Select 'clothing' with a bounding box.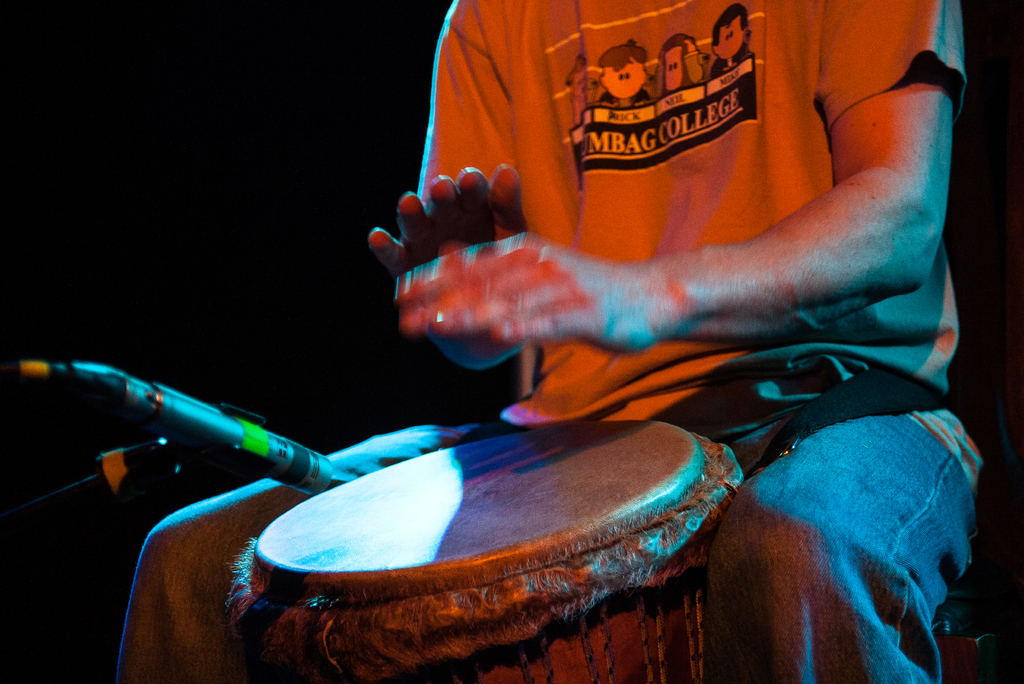
detection(653, 52, 703, 102).
